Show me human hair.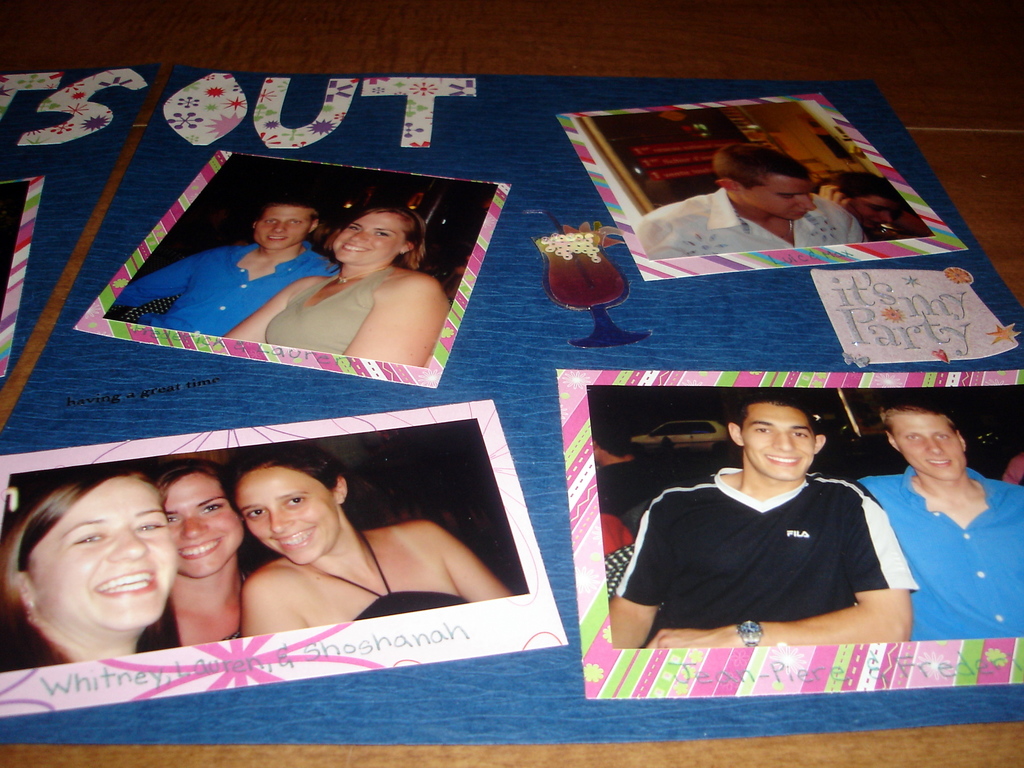
human hair is here: pyautogui.locateOnScreen(245, 194, 333, 252).
